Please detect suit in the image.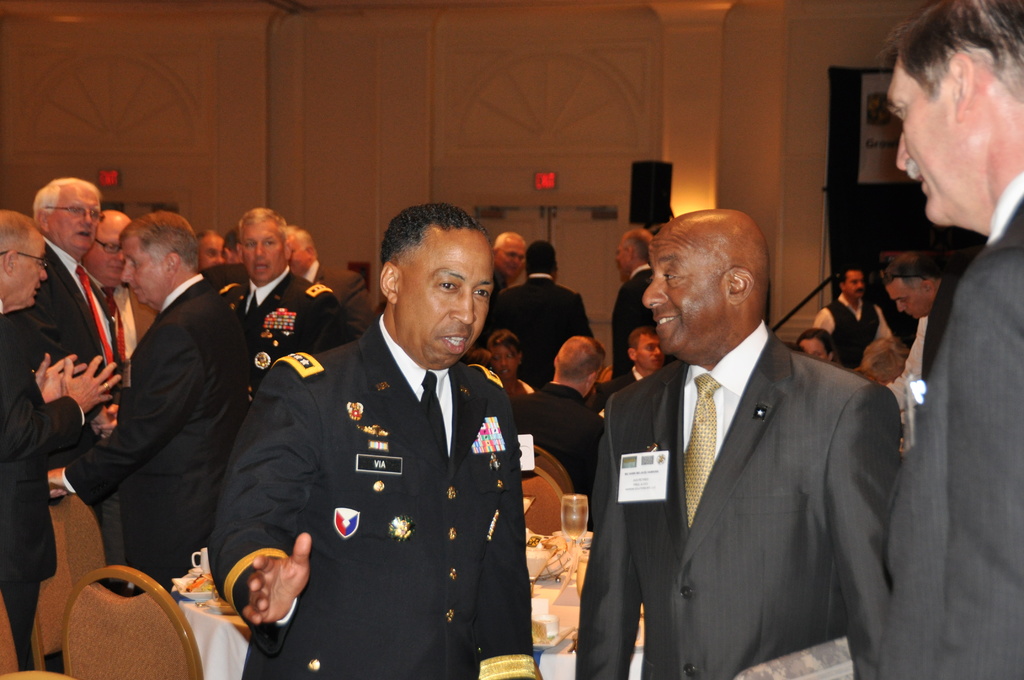
[0, 309, 94, 655].
